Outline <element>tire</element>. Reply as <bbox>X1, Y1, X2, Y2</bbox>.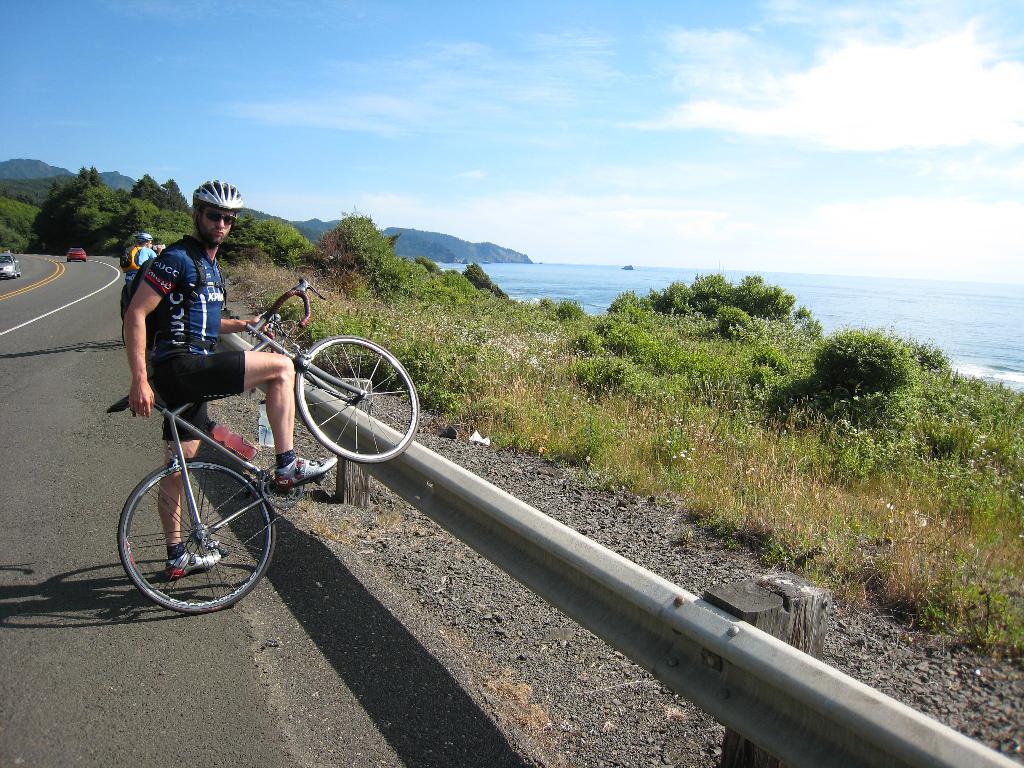
<bbox>294, 332, 395, 465</bbox>.
